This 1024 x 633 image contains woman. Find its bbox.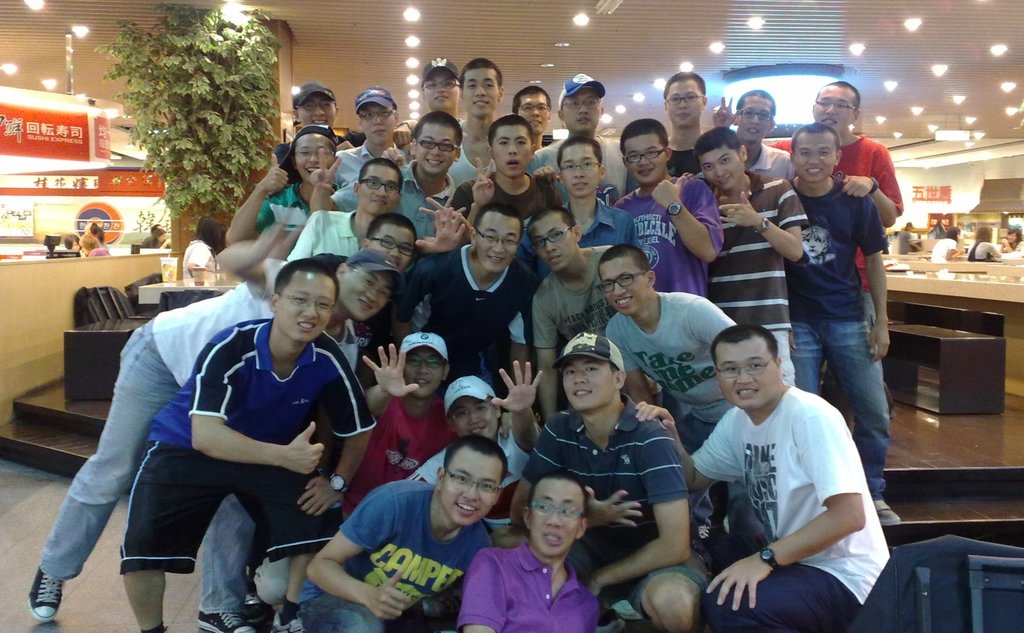
(left=964, top=223, right=1000, bottom=268).
